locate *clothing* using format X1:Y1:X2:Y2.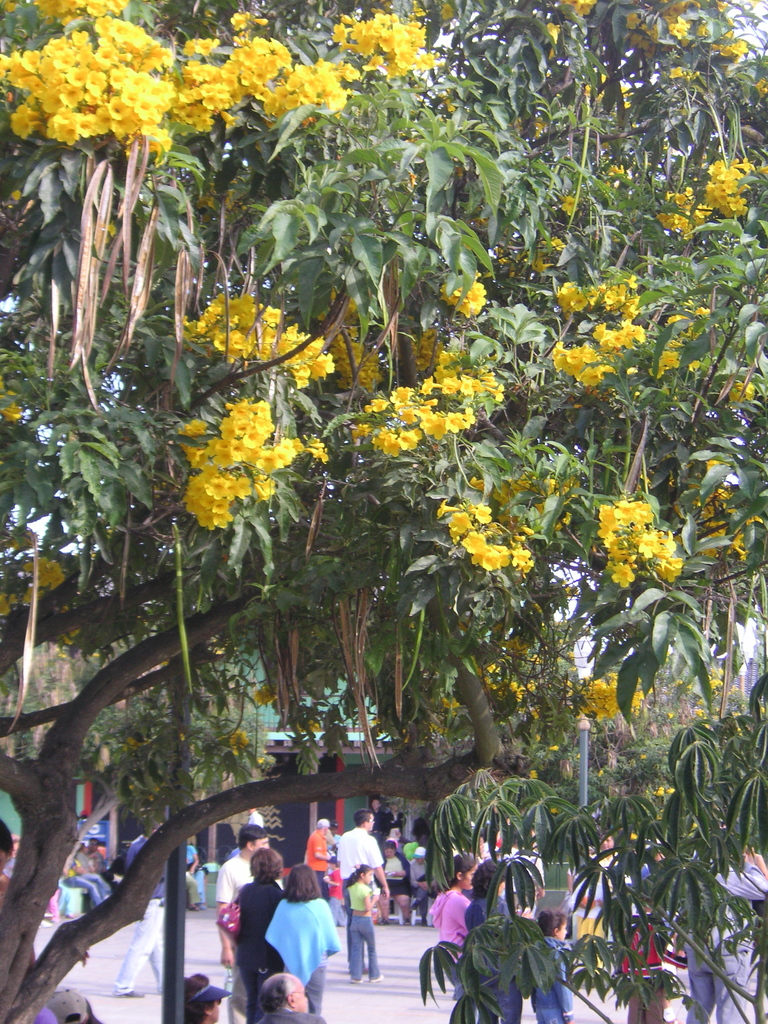
333:818:386:899.
